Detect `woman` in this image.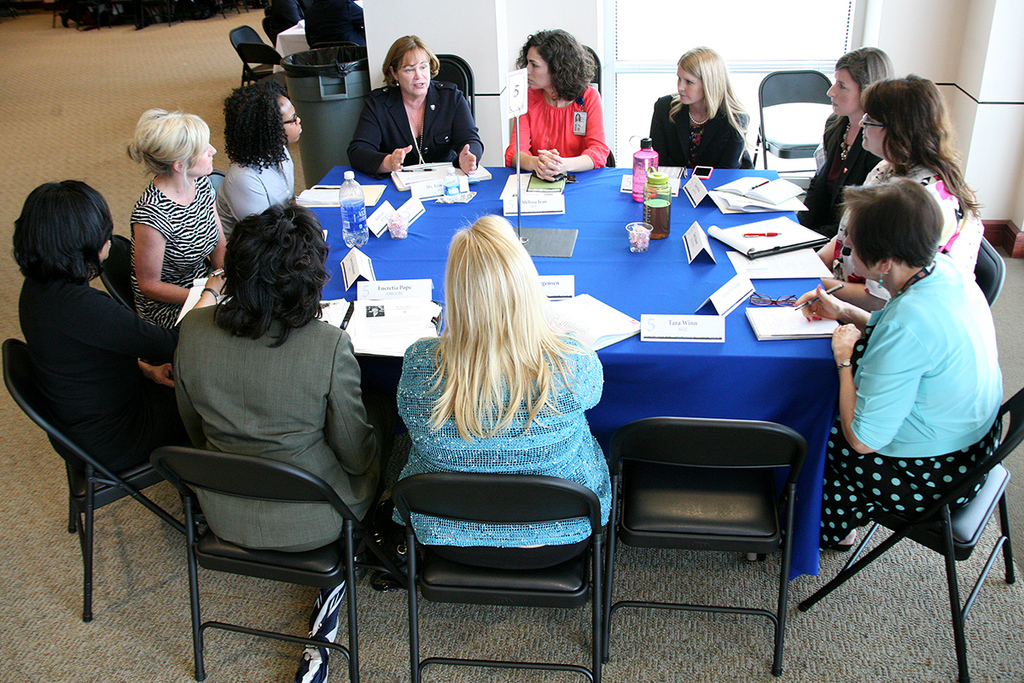
Detection: pyautogui.locateOnScreen(376, 210, 623, 561).
